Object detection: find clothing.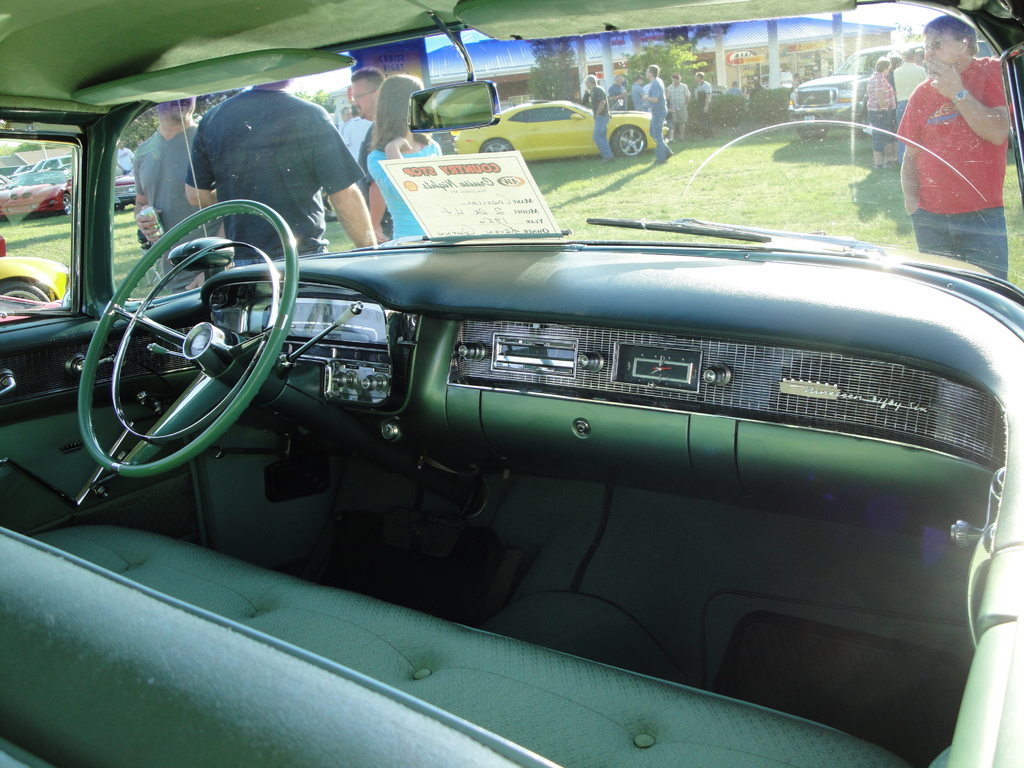
Rect(892, 56, 1017, 285).
